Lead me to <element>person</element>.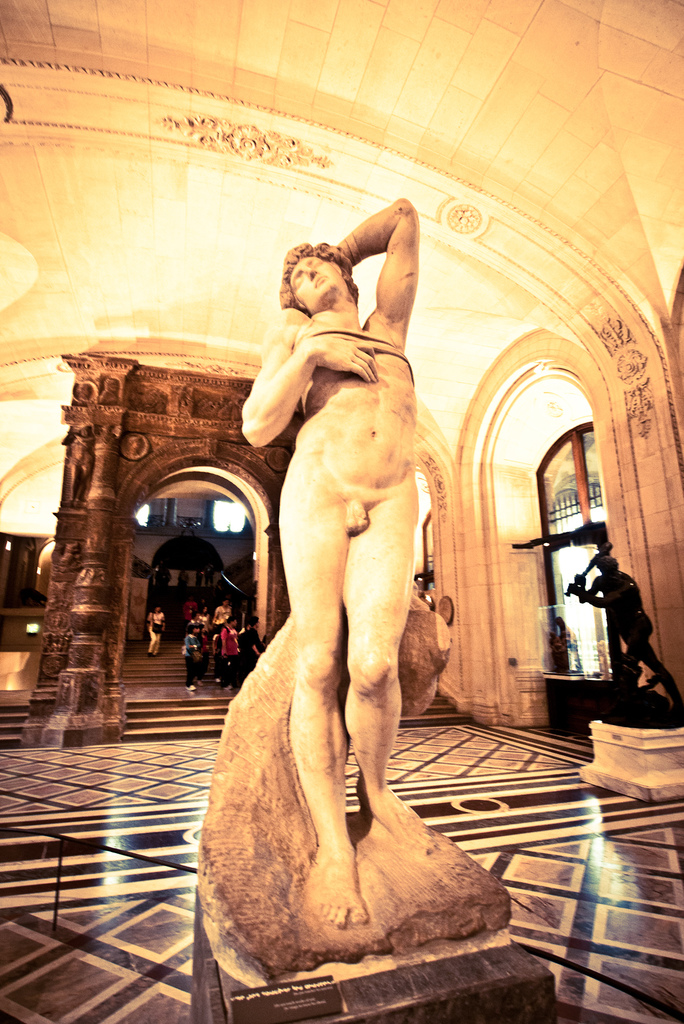
Lead to [left=562, top=533, right=683, bottom=708].
